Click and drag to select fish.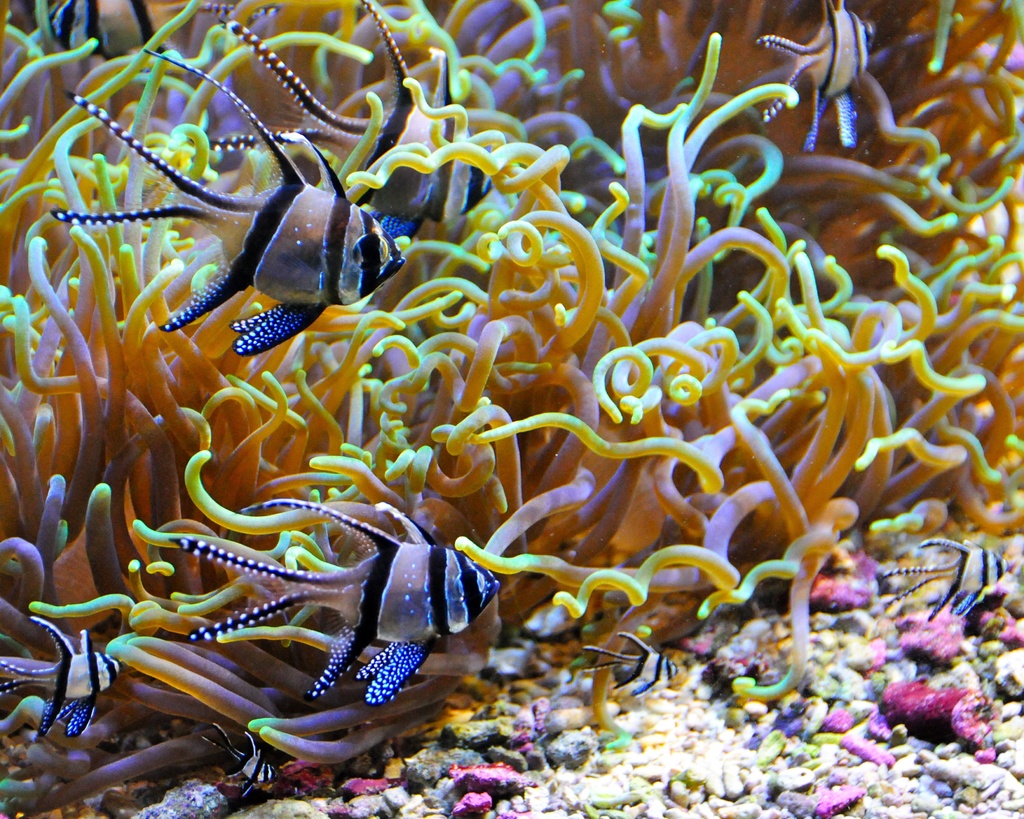
Selection: (x1=70, y1=79, x2=403, y2=365).
